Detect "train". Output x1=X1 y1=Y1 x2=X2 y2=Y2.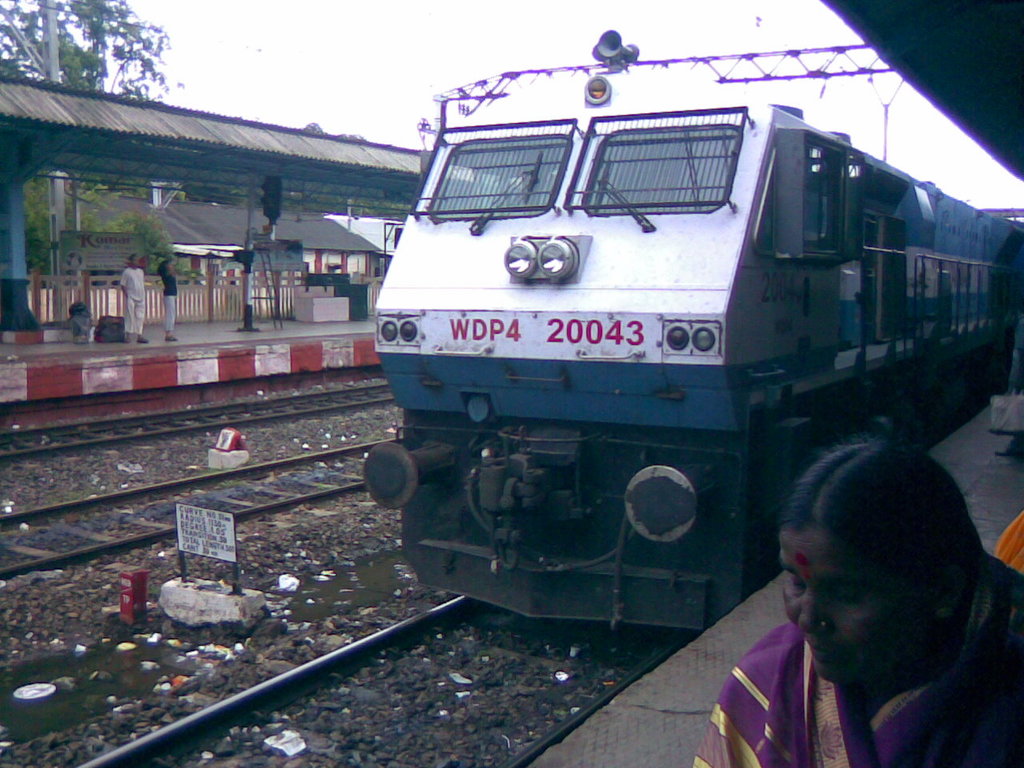
x1=354 y1=28 x2=1022 y2=634.
